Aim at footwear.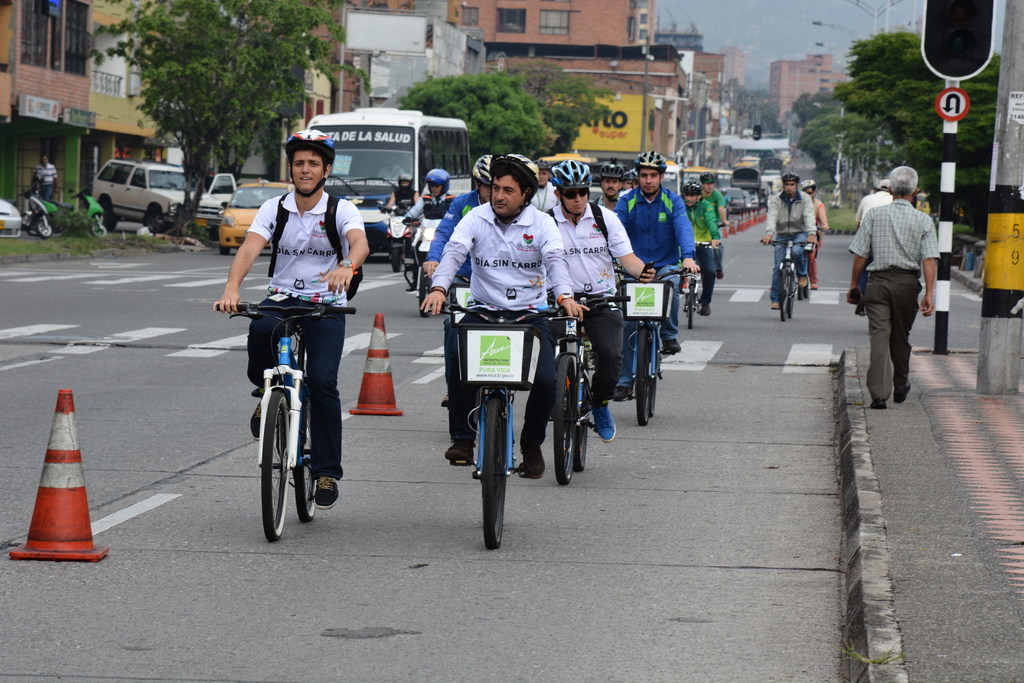
Aimed at pyautogui.locateOnScreen(593, 397, 616, 444).
